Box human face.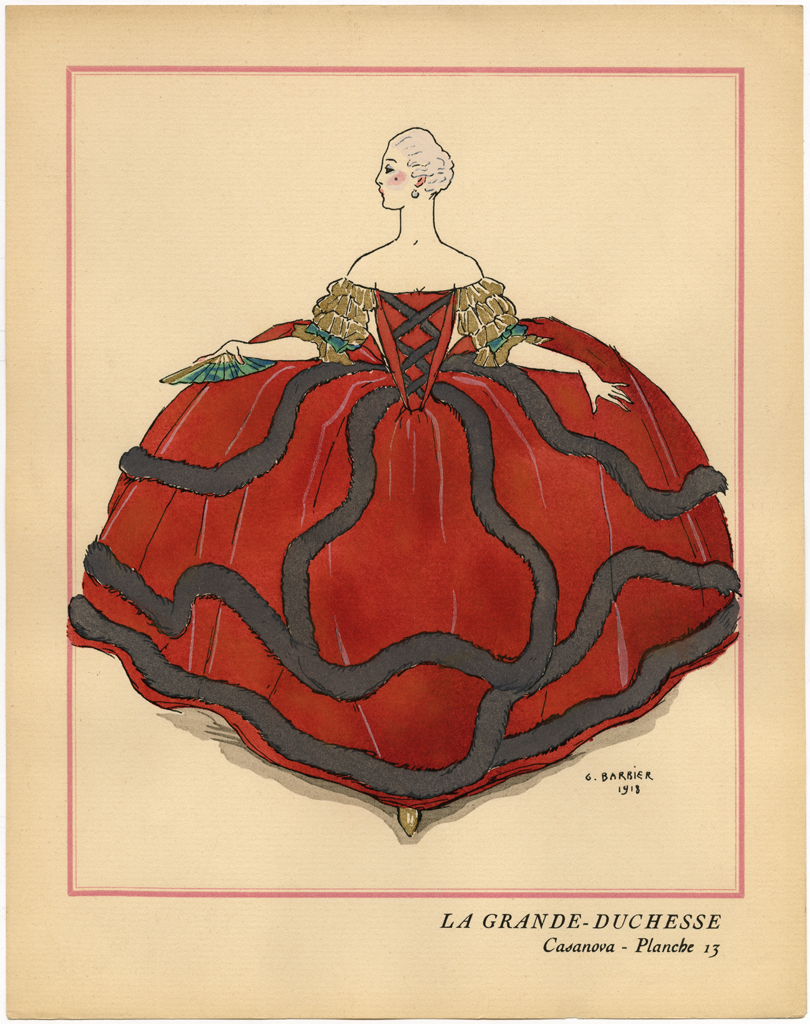
{"x1": 376, "y1": 141, "x2": 411, "y2": 210}.
